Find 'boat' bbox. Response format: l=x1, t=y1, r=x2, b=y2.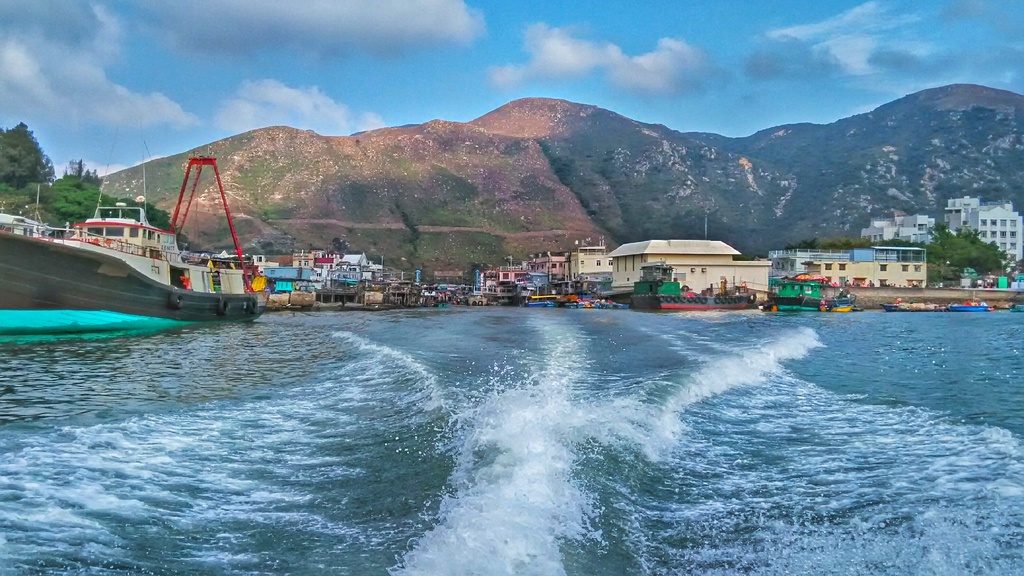
l=761, t=276, r=858, b=308.
